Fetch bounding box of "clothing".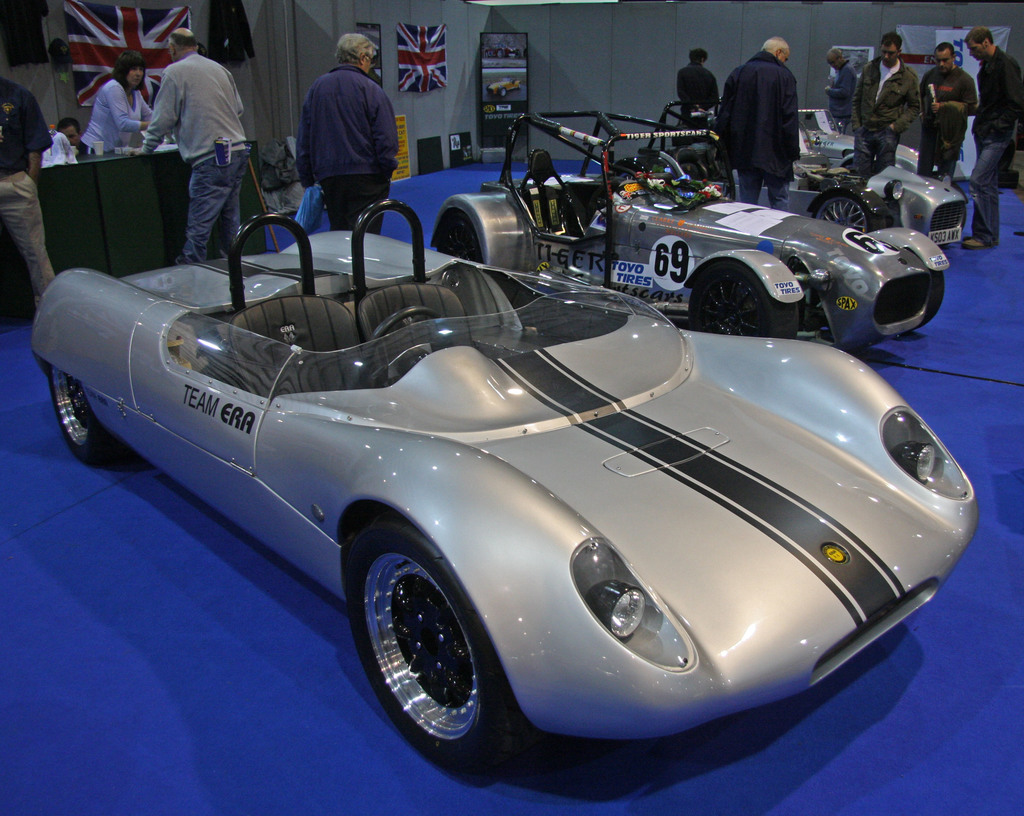
Bbox: [x1=675, y1=63, x2=723, y2=136].
